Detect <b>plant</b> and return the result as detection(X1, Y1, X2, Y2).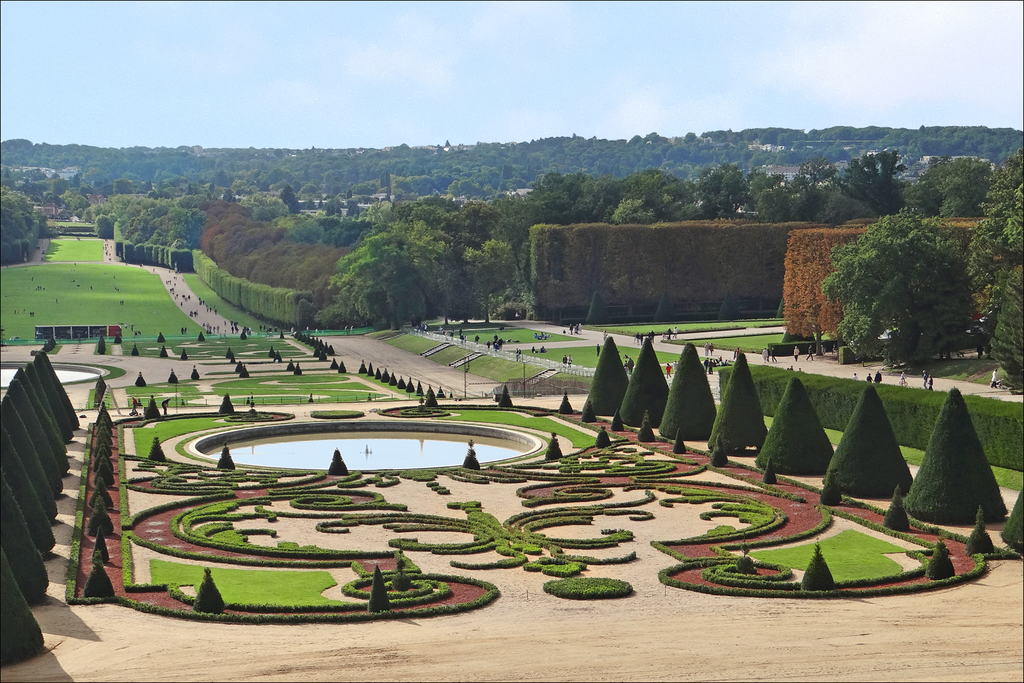
detection(215, 444, 245, 476).
